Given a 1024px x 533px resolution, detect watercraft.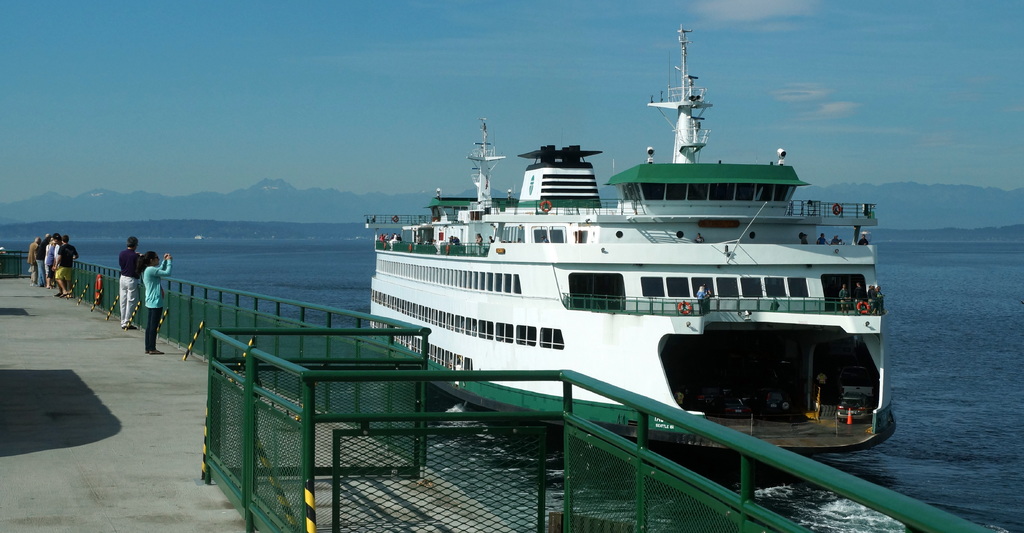
bbox=[361, 33, 875, 427].
